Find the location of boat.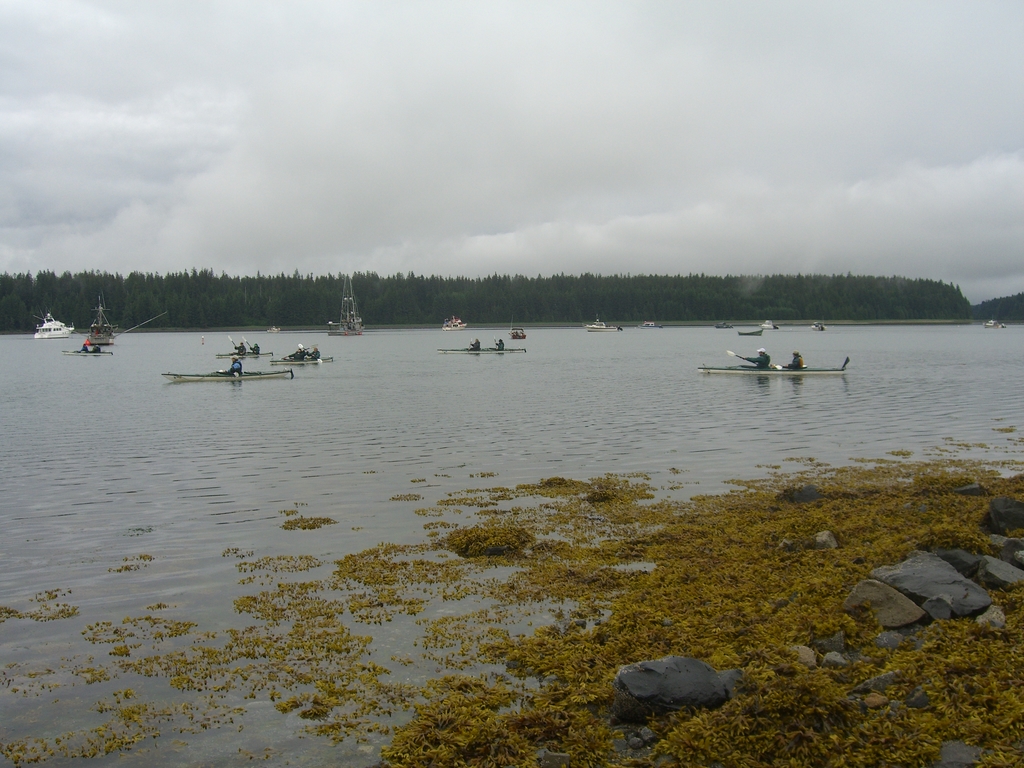
Location: 515, 330, 521, 338.
